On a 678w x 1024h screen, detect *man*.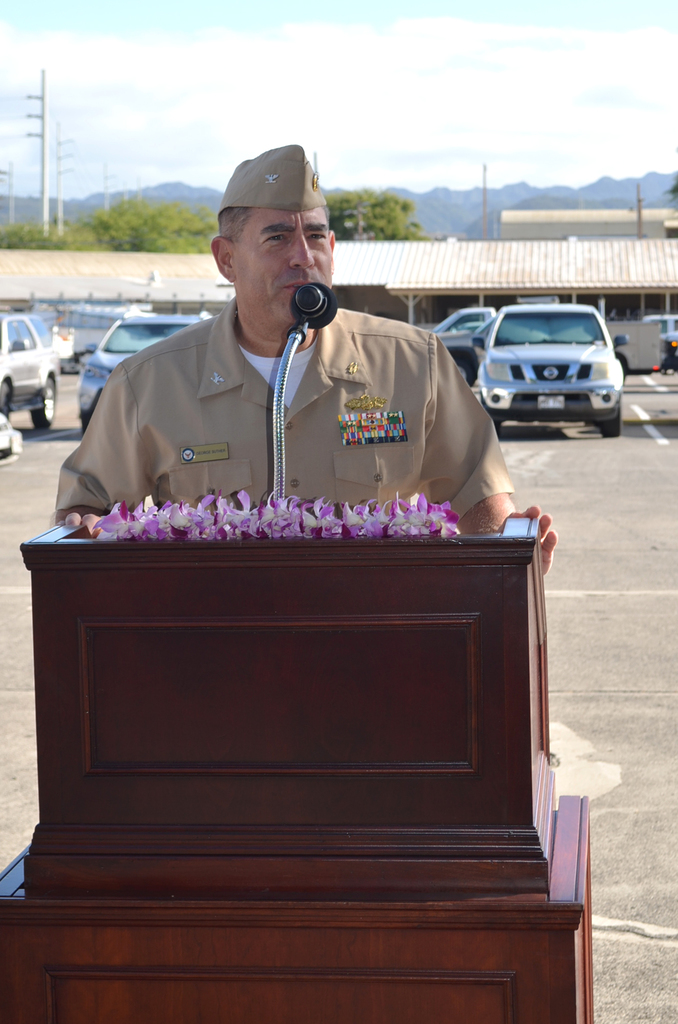
59 148 522 605.
